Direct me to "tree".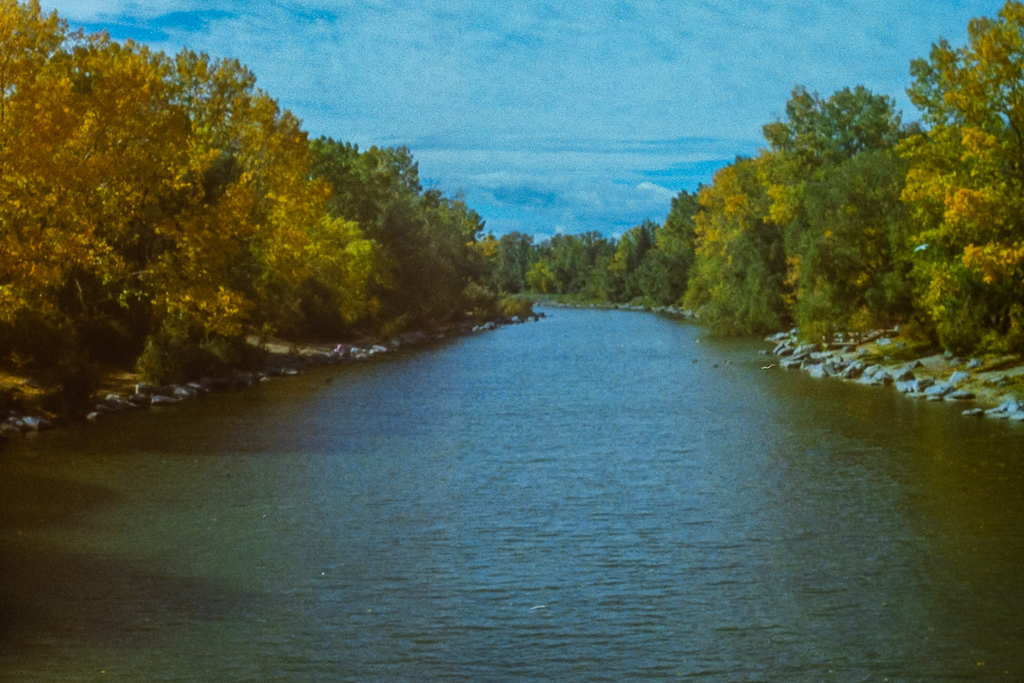
Direction: 269:183:380:336.
